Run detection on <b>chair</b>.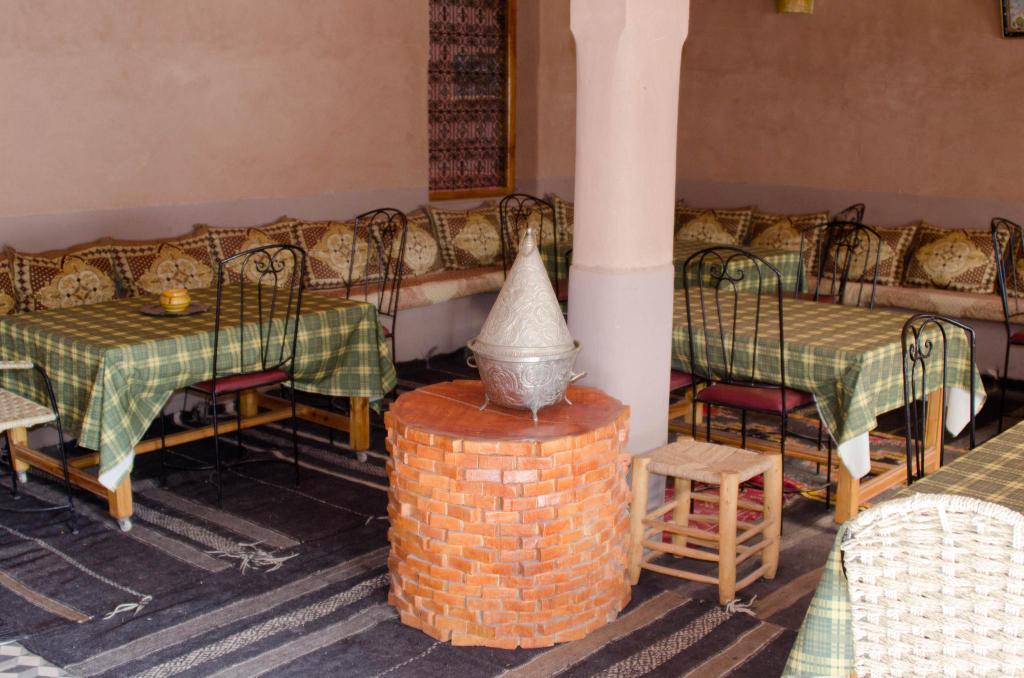
Result: x1=0, y1=361, x2=77, y2=533.
